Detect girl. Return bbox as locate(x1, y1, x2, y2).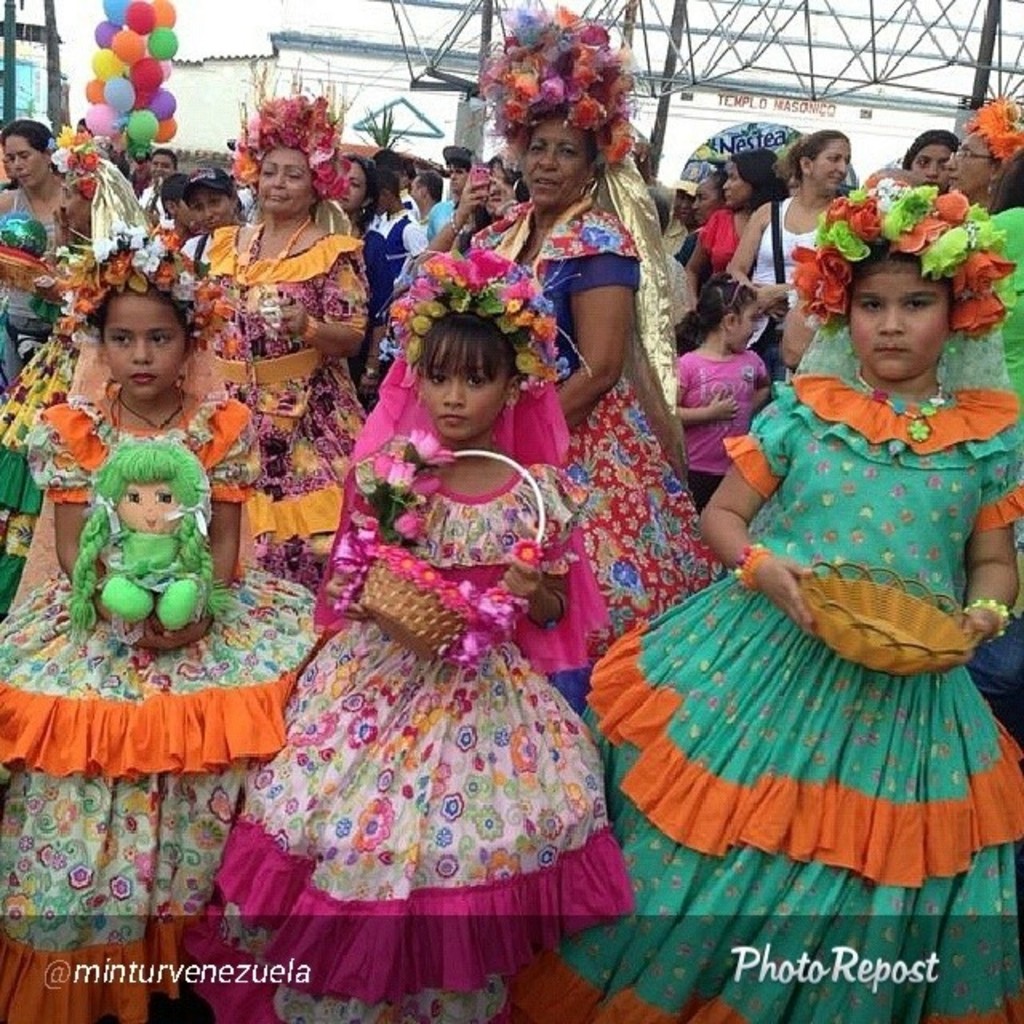
locate(0, 269, 326, 1022).
